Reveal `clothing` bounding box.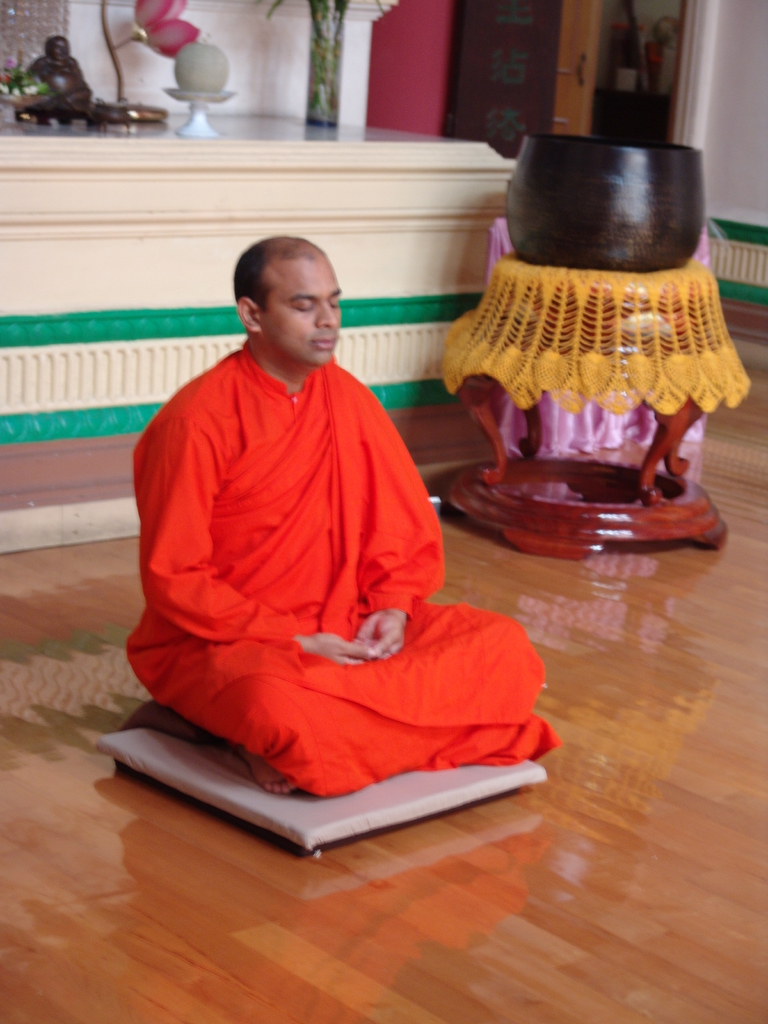
Revealed: (left=123, top=318, right=507, bottom=805).
